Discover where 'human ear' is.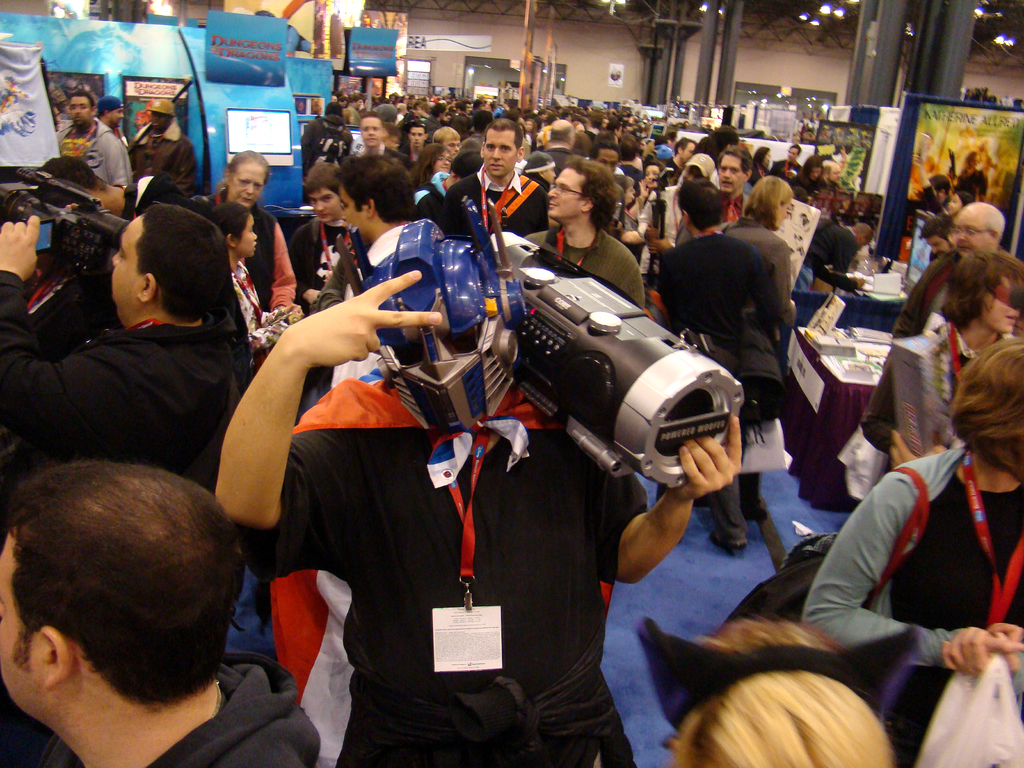
Discovered at (517,147,524,163).
